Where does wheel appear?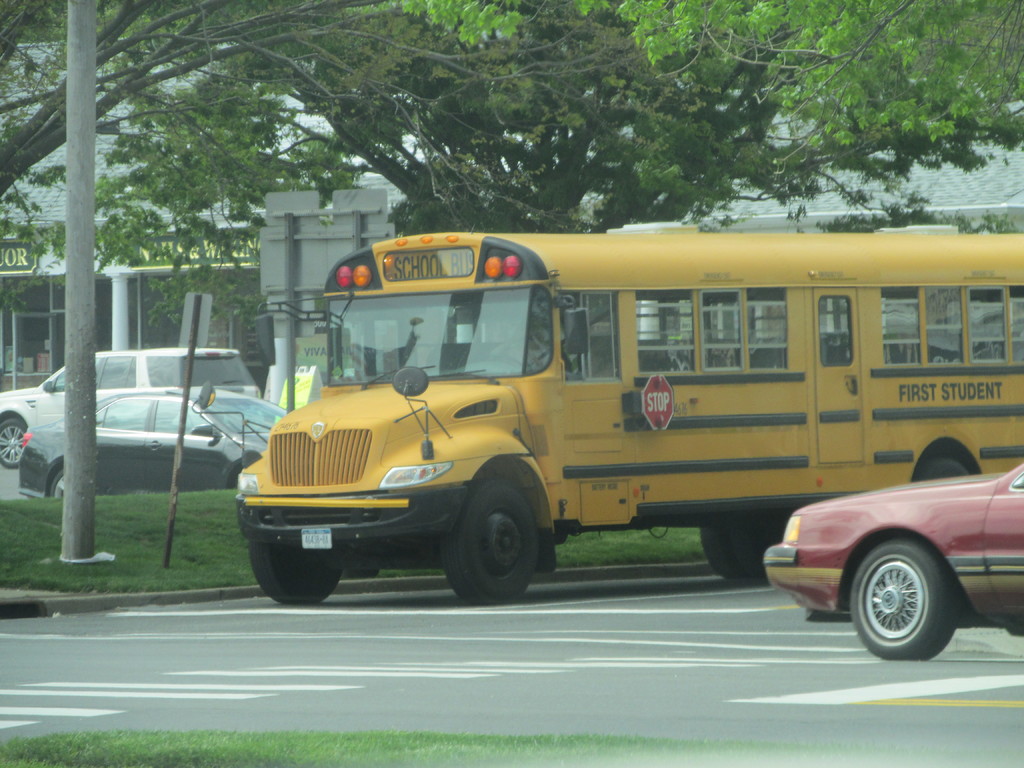
Appears at detection(440, 481, 548, 600).
